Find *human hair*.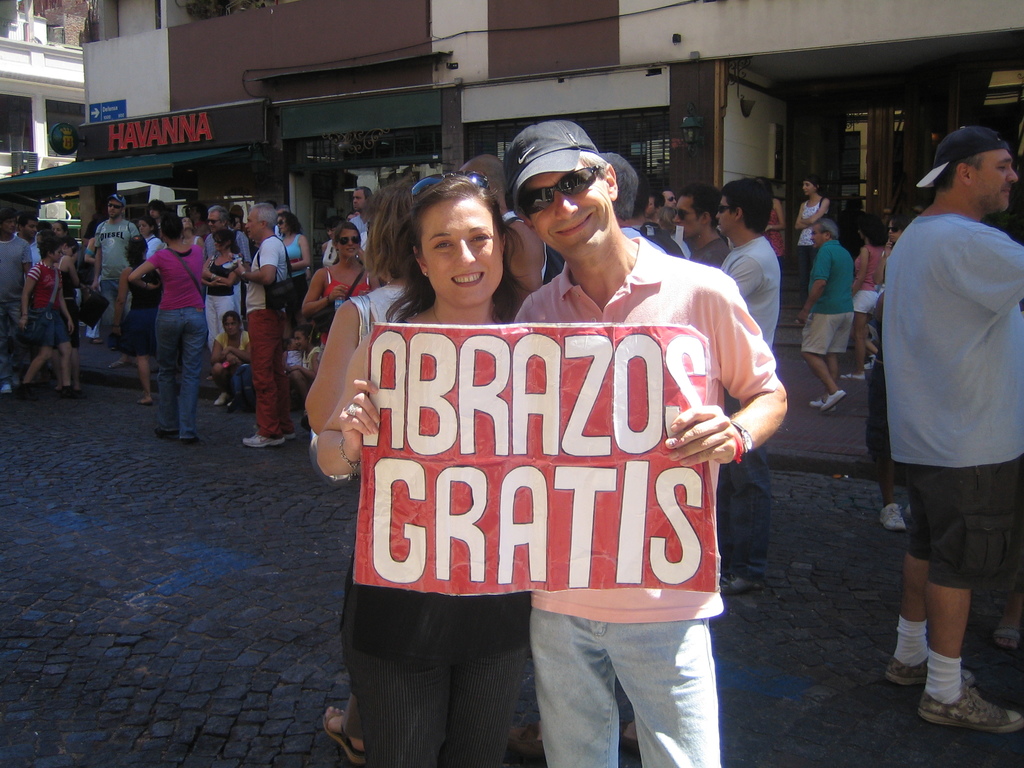
pyautogui.locateOnScreen(210, 204, 227, 223).
